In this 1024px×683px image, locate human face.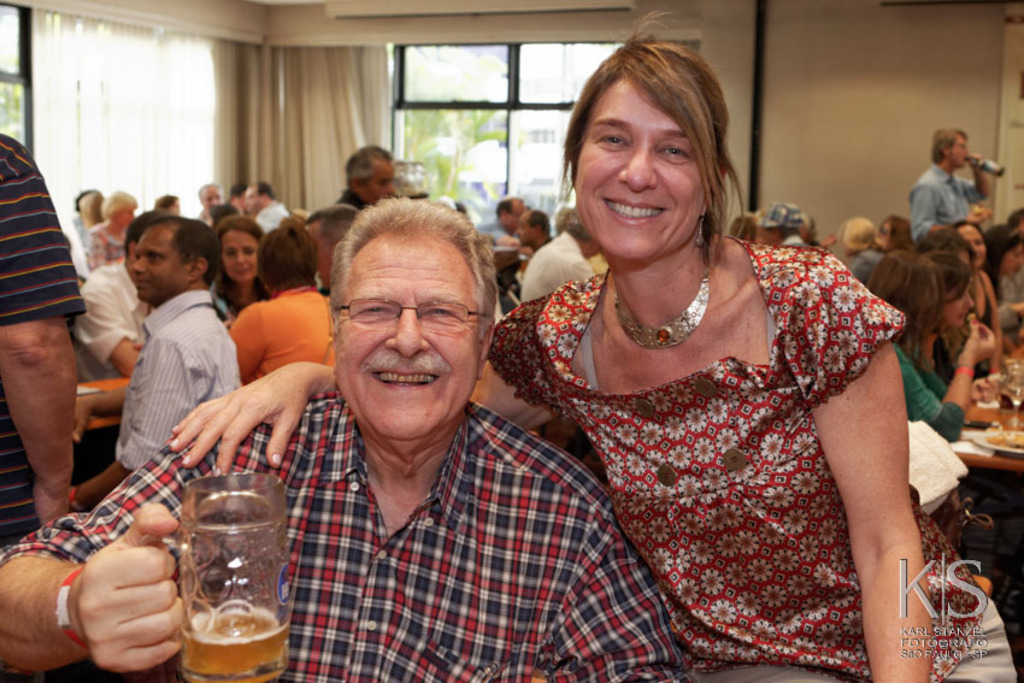
Bounding box: x1=246 y1=188 x2=258 y2=213.
